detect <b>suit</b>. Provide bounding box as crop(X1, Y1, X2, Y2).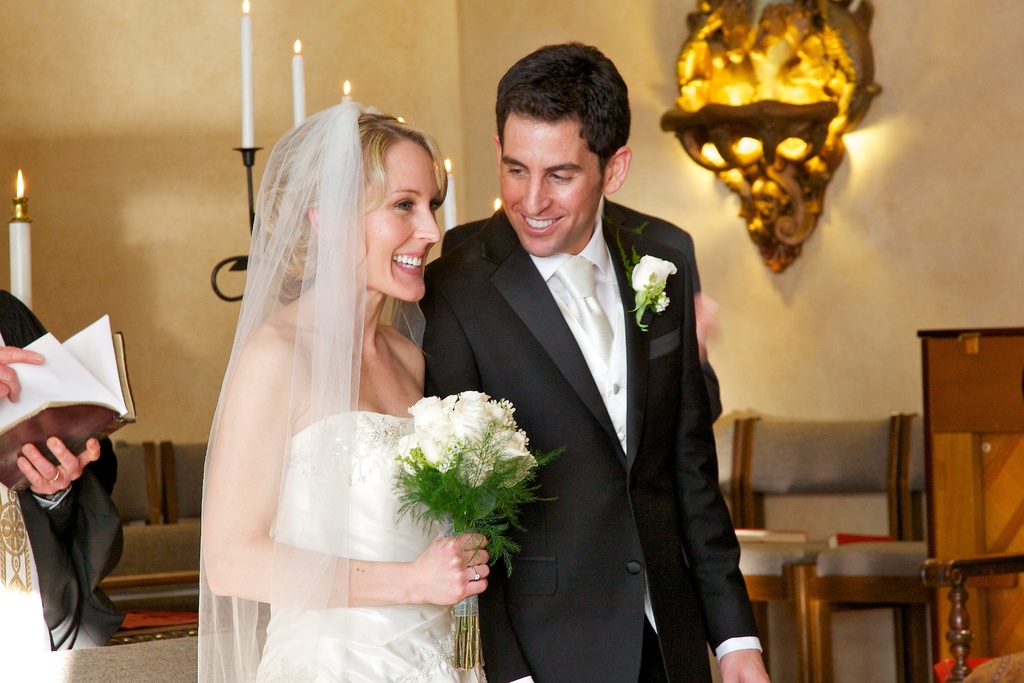
crop(418, 202, 762, 682).
